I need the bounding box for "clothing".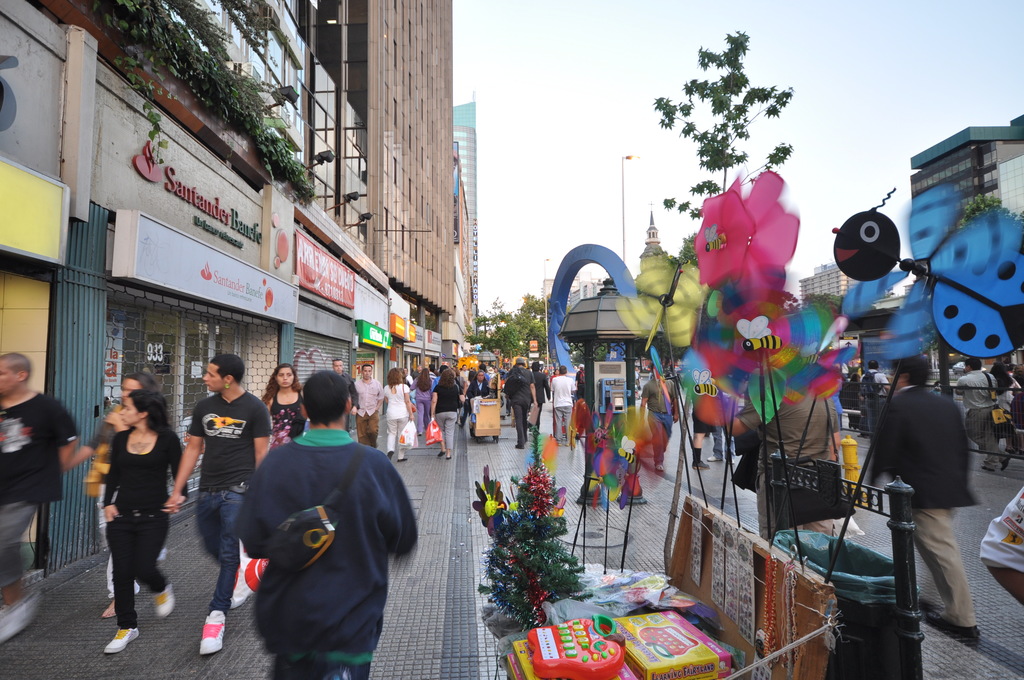
Here it is: bbox=(533, 370, 552, 429).
